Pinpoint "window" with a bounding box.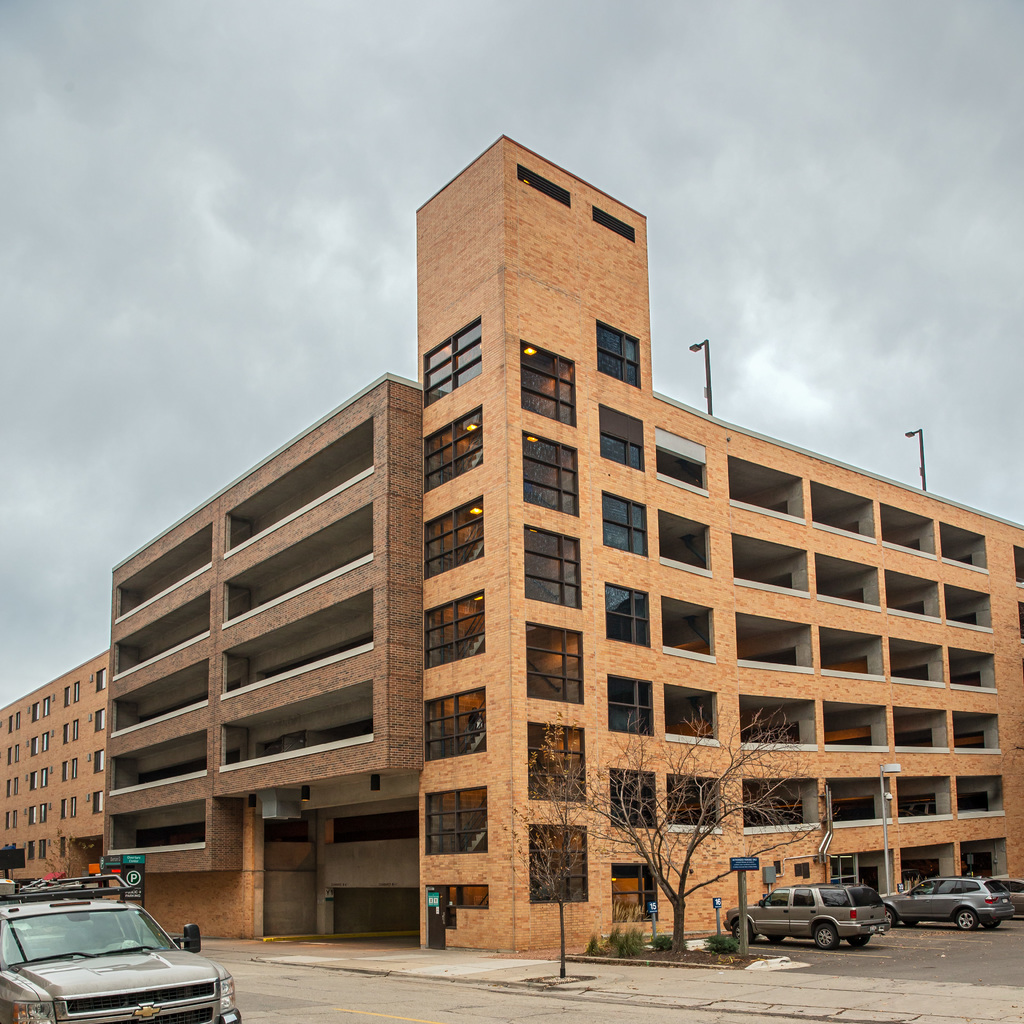
select_region(522, 341, 576, 427).
